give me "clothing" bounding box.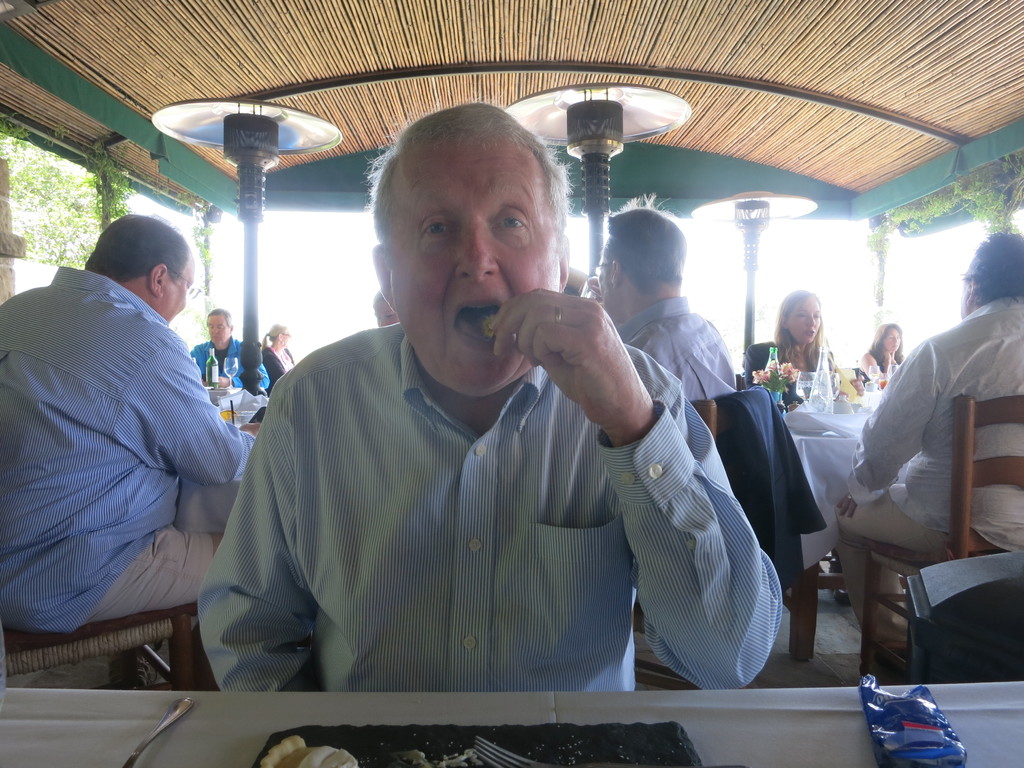
(194,317,783,693).
